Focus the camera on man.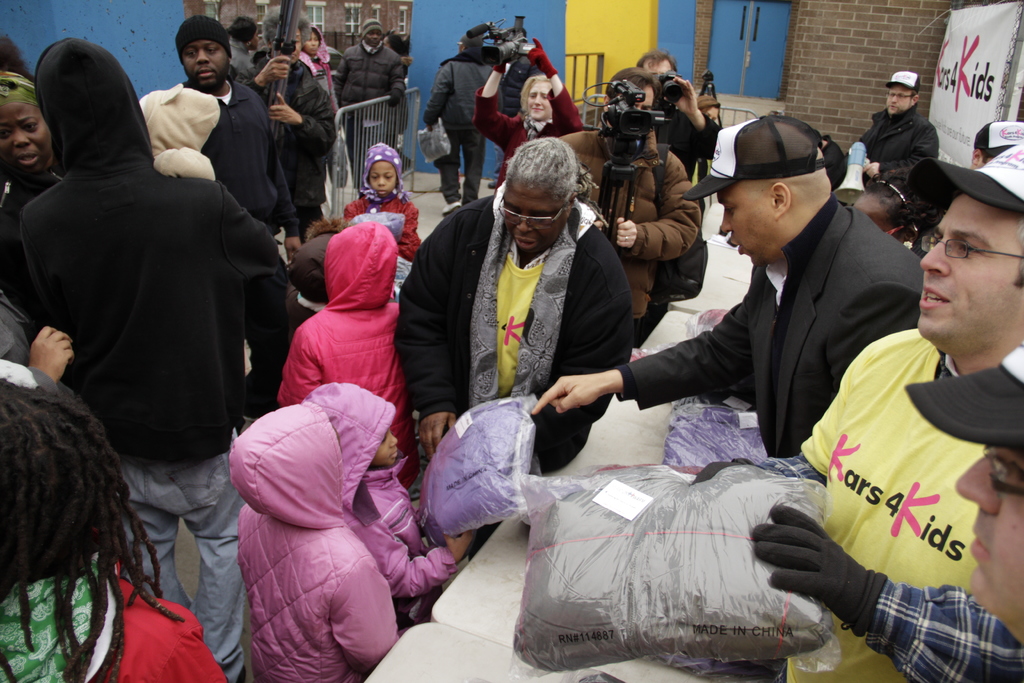
Focus region: x1=334, y1=20, x2=410, y2=174.
